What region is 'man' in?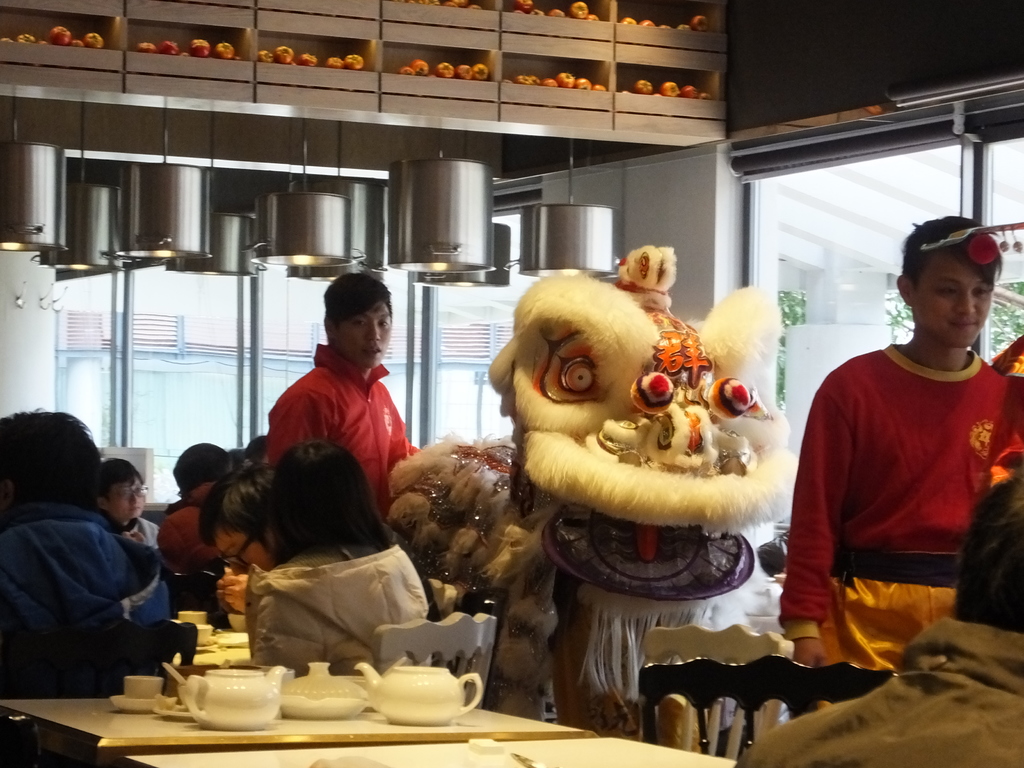
region(0, 412, 177, 698).
